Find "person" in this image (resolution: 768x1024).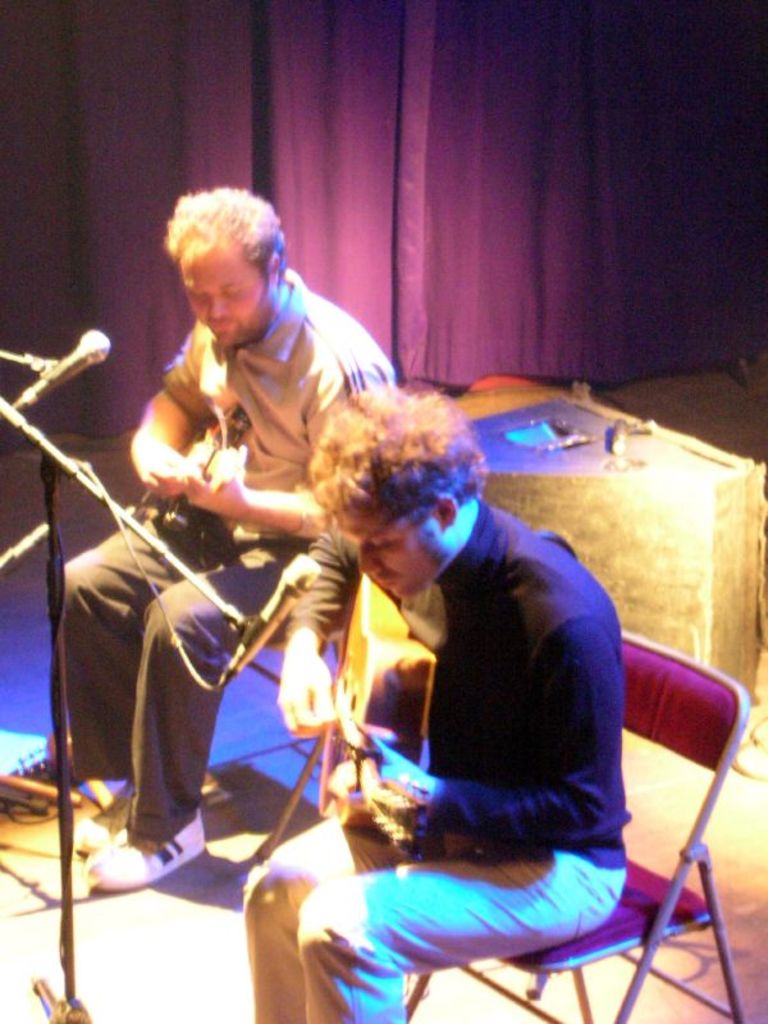
left=250, top=392, right=635, bottom=1023.
